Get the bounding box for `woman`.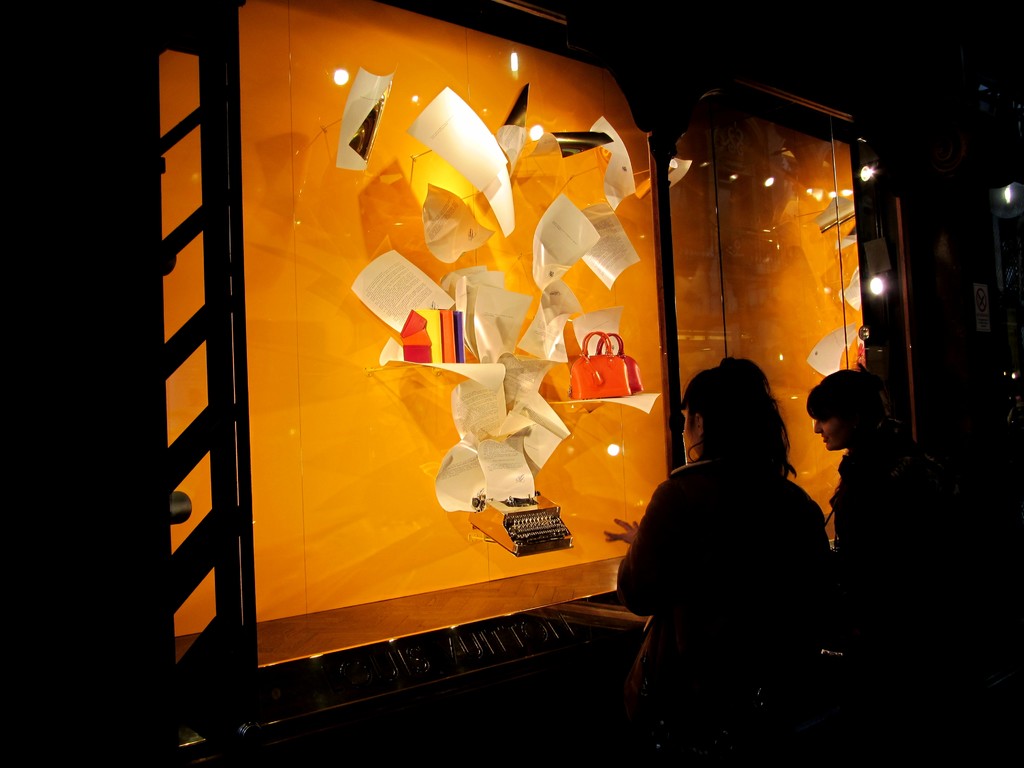
{"left": 609, "top": 338, "right": 849, "bottom": 749}.
